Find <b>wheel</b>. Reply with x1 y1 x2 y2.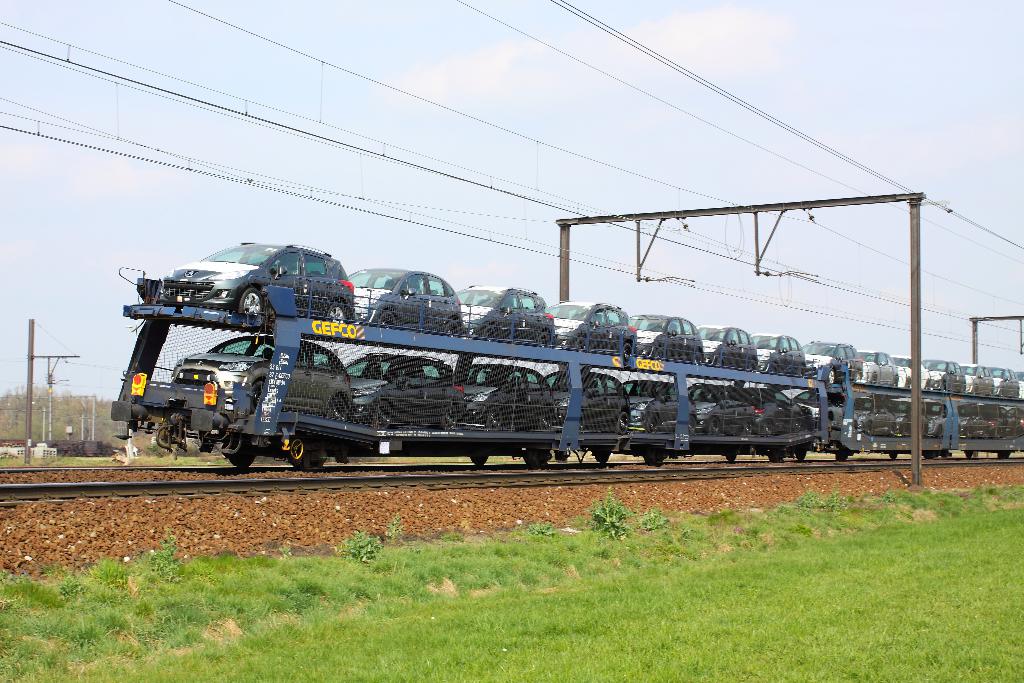
324 305 345 322.
